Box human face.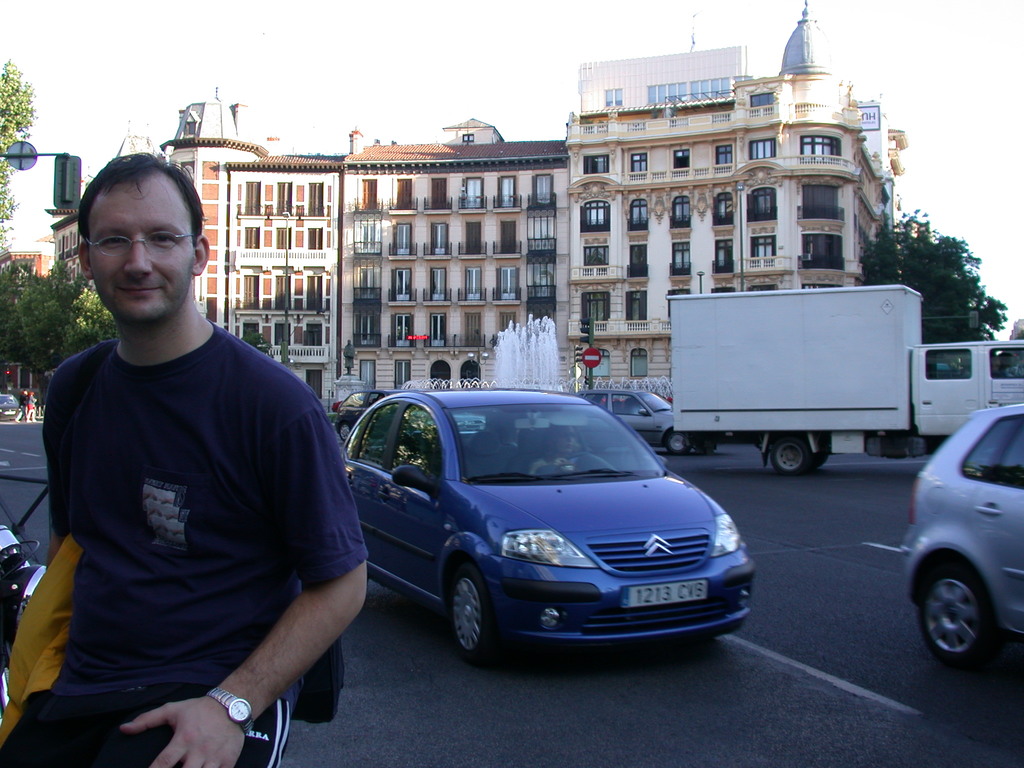
Rect(558, 431, 573, 460).
